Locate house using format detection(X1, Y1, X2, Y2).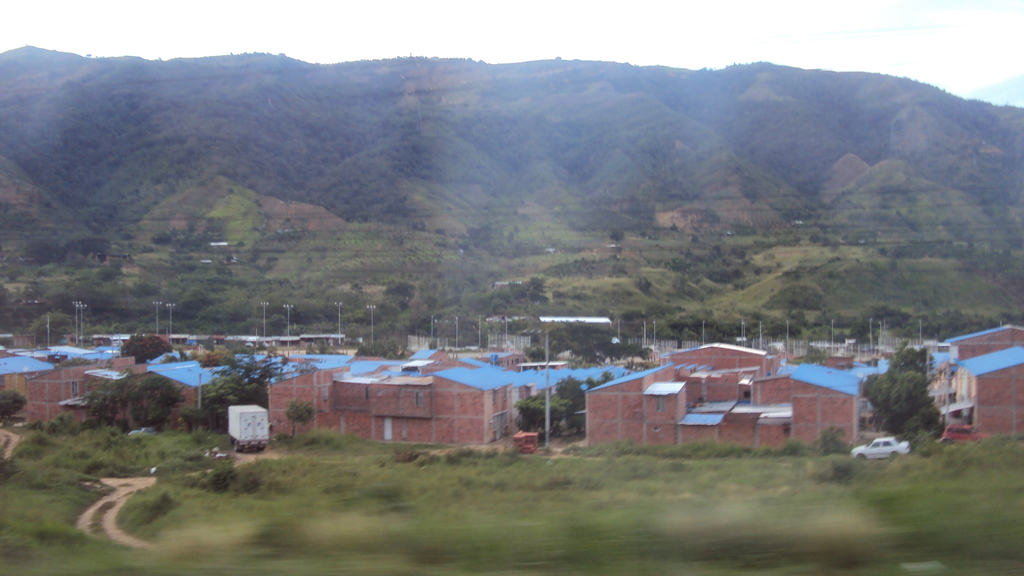
detection(384, 360, 454, 449).
